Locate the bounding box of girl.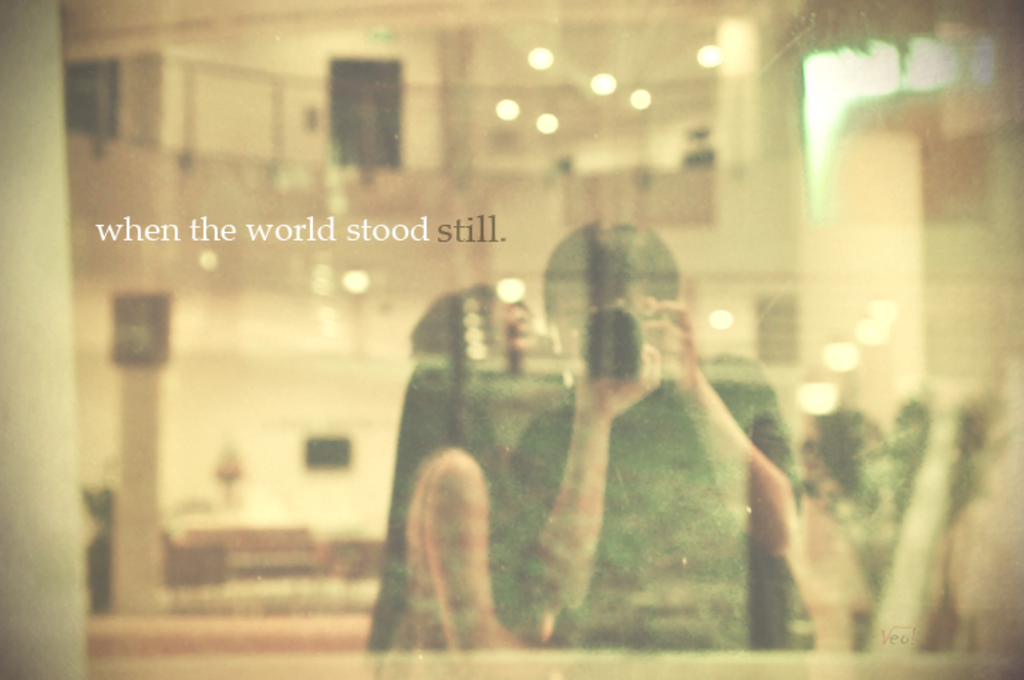
Bounding box: box(370, 277, 553, 679).
